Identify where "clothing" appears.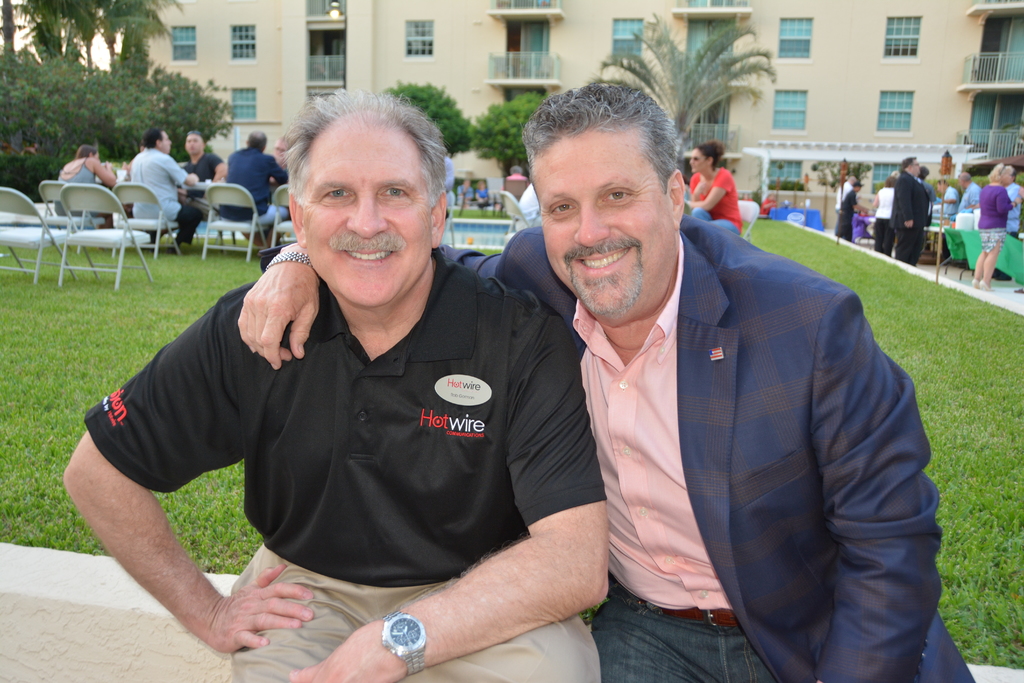
Appears at BBox(1018, 185, 1019, 238).
